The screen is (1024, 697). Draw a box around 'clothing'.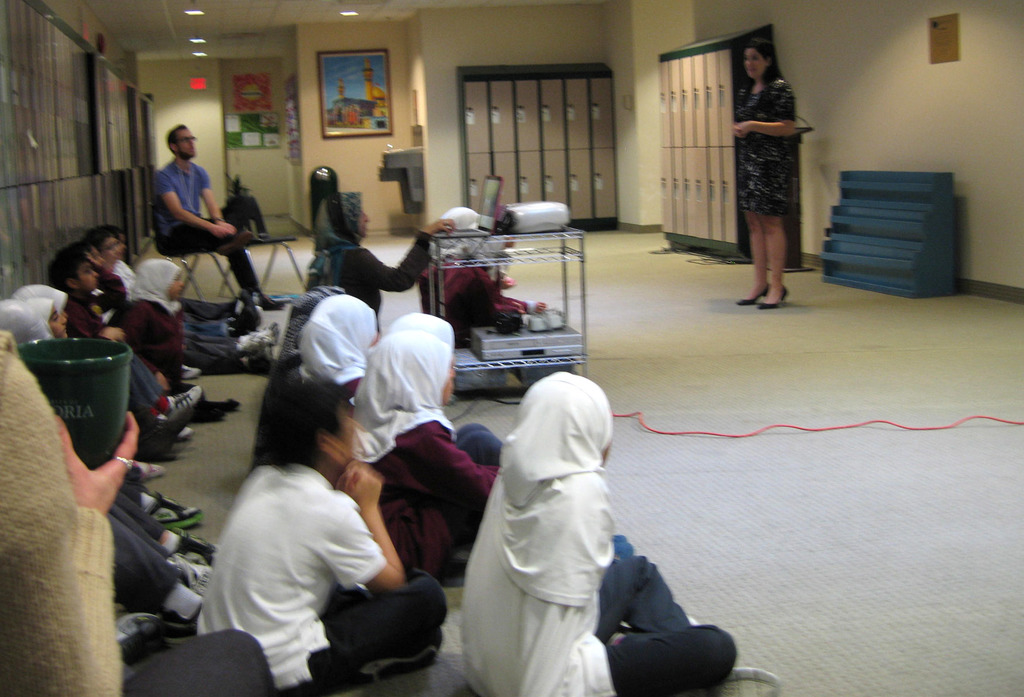
154 158 255 289.
